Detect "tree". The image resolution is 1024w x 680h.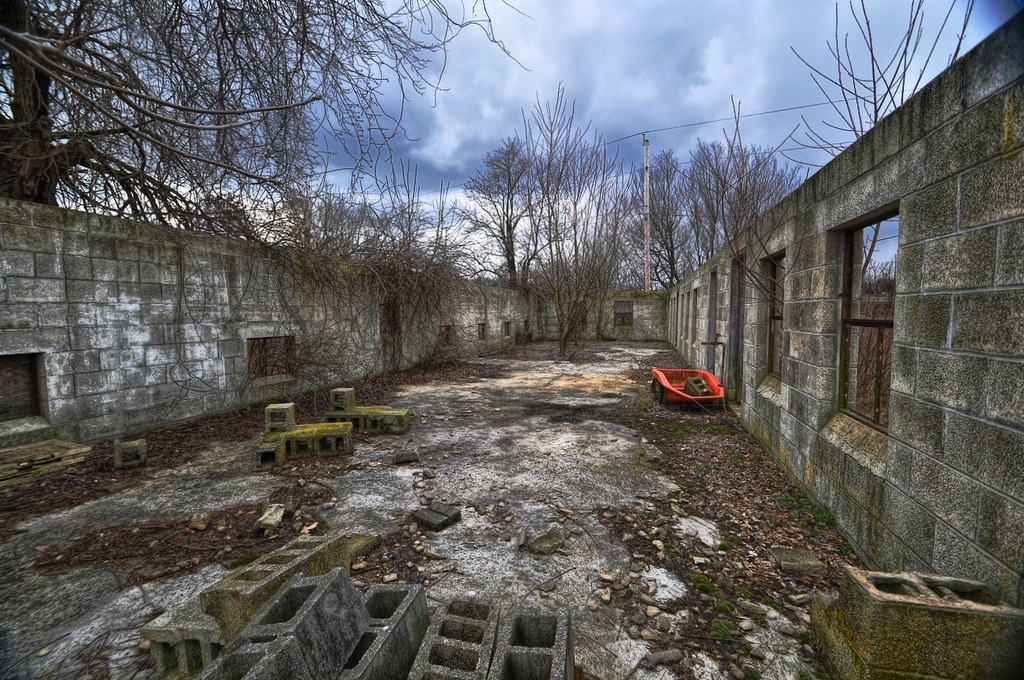
0, 0, 525, 204.
